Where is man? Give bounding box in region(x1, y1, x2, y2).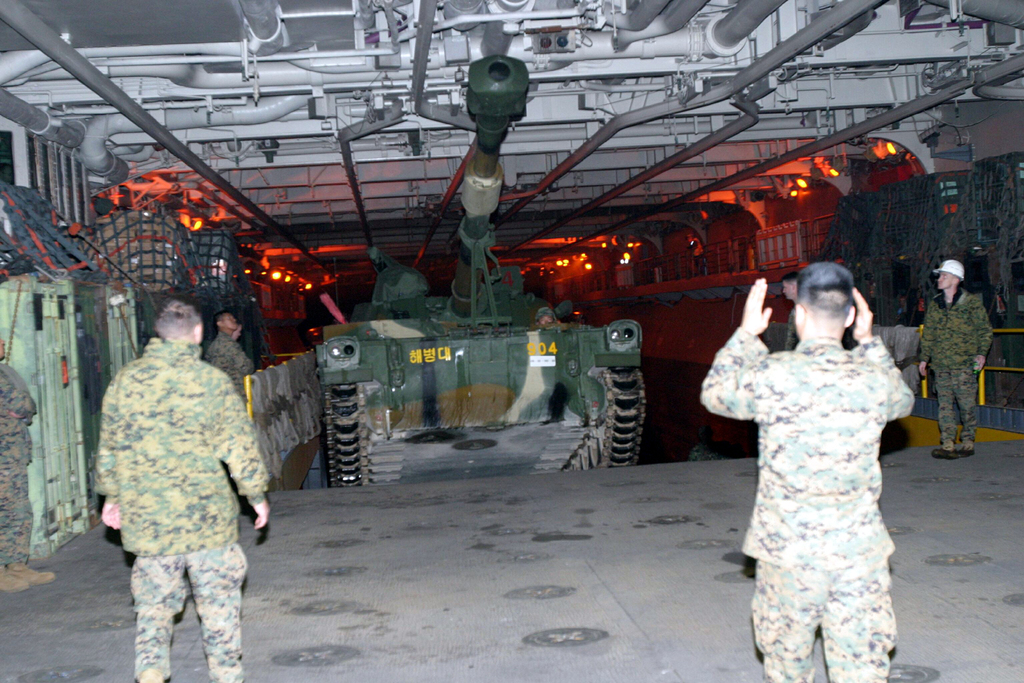
region(698, 257, 912, 682).
